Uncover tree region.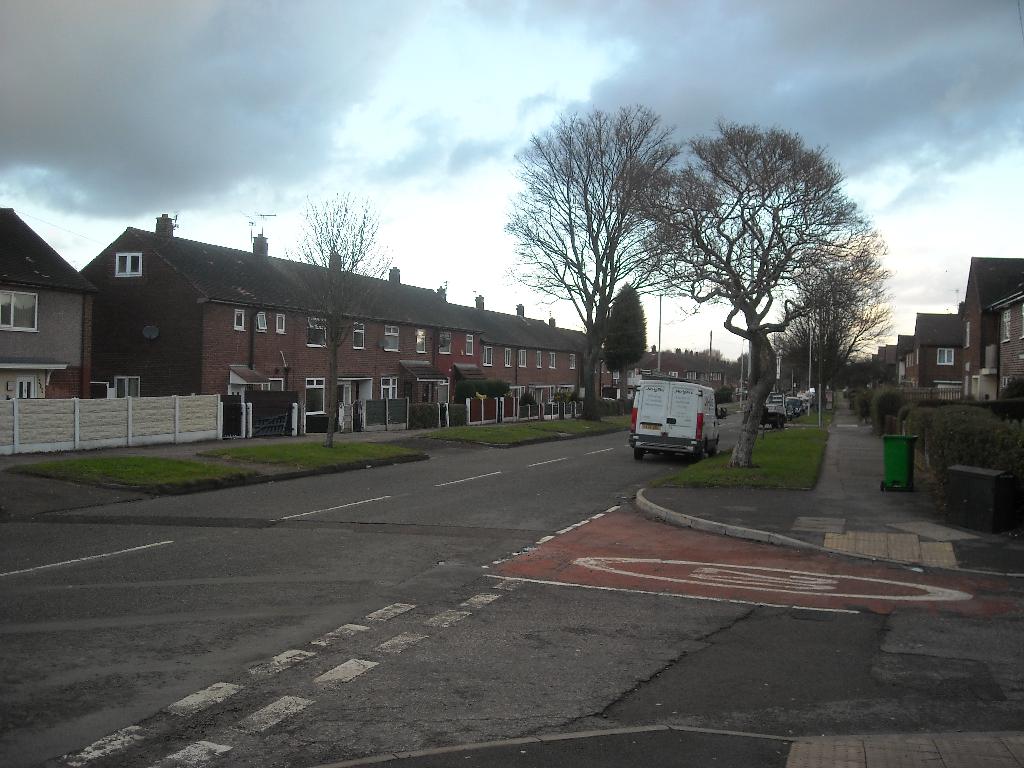
Uncovered: [x1=767, y1=275, x2=887, y2=404].
